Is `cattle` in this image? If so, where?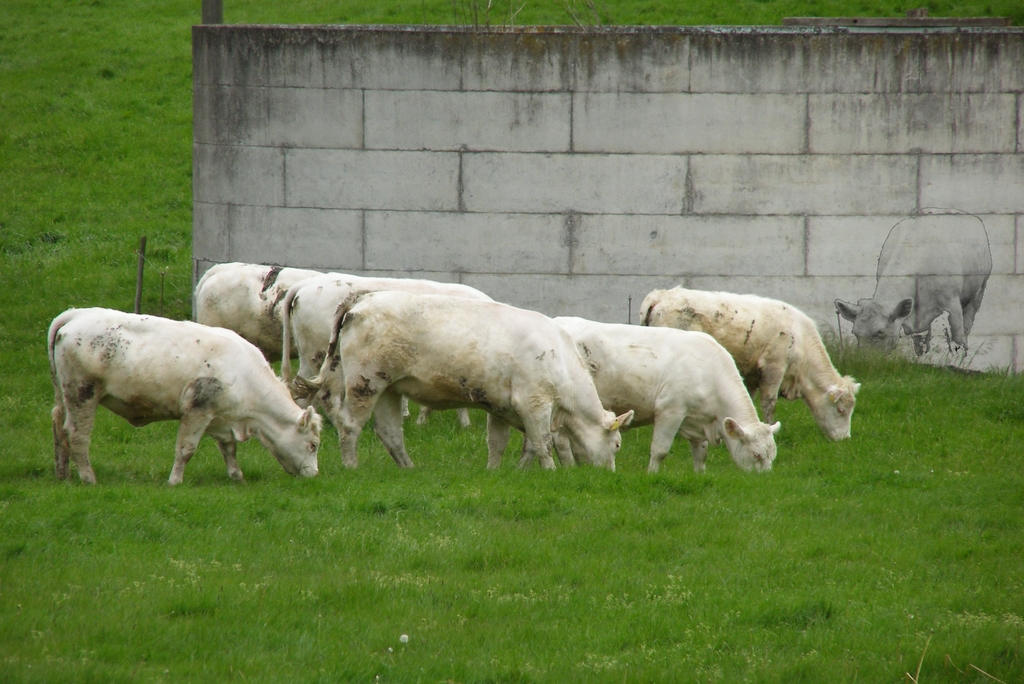
Yes, at [39,305,330,486].
